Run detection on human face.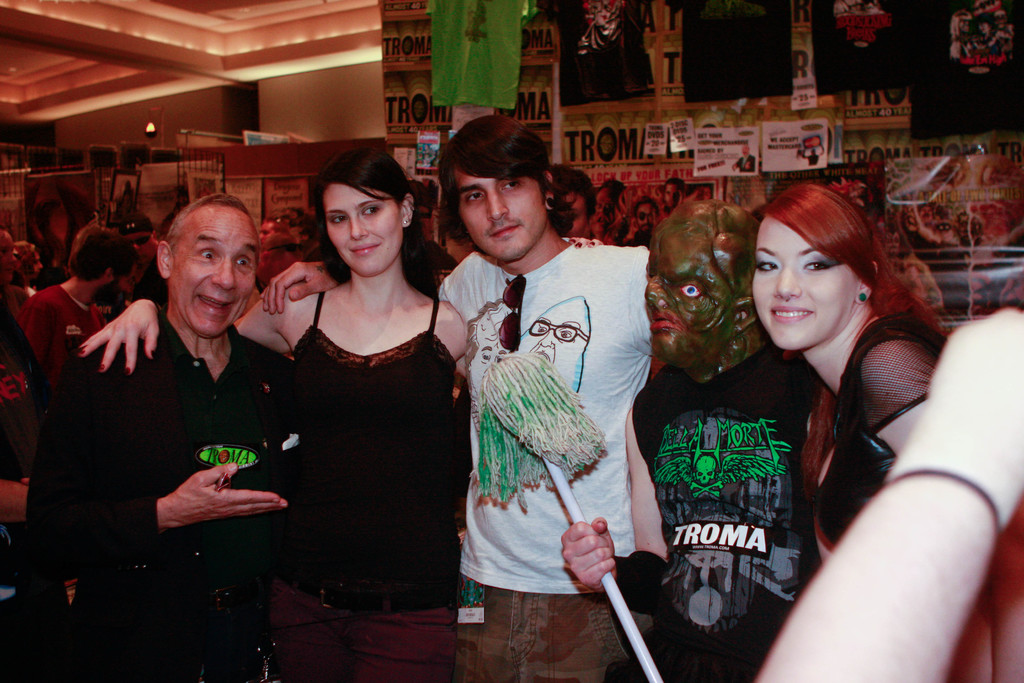
Result: region(319, 181, 405, 280).
